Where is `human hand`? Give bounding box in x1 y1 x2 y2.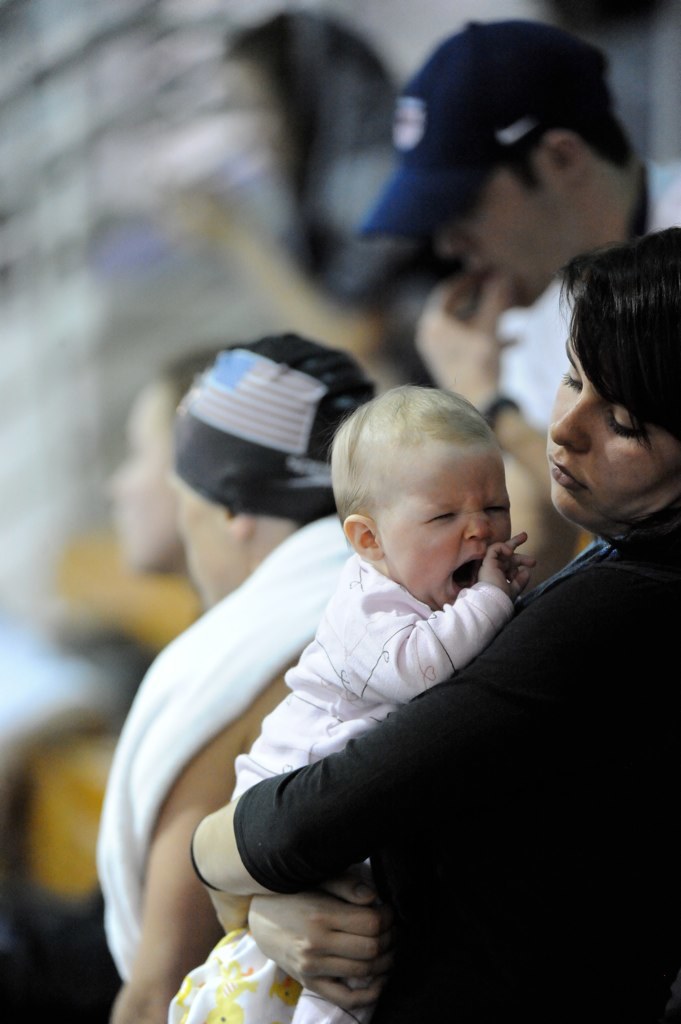
207 888 256 934.
